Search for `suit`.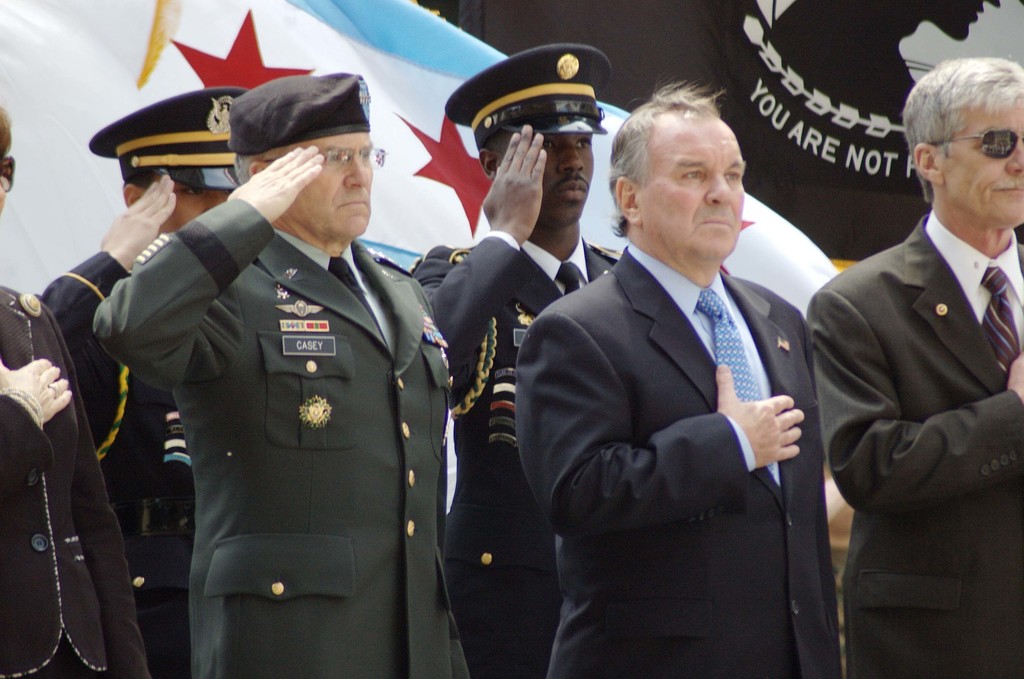
Found at Rect(0, 277, 149, 678).
